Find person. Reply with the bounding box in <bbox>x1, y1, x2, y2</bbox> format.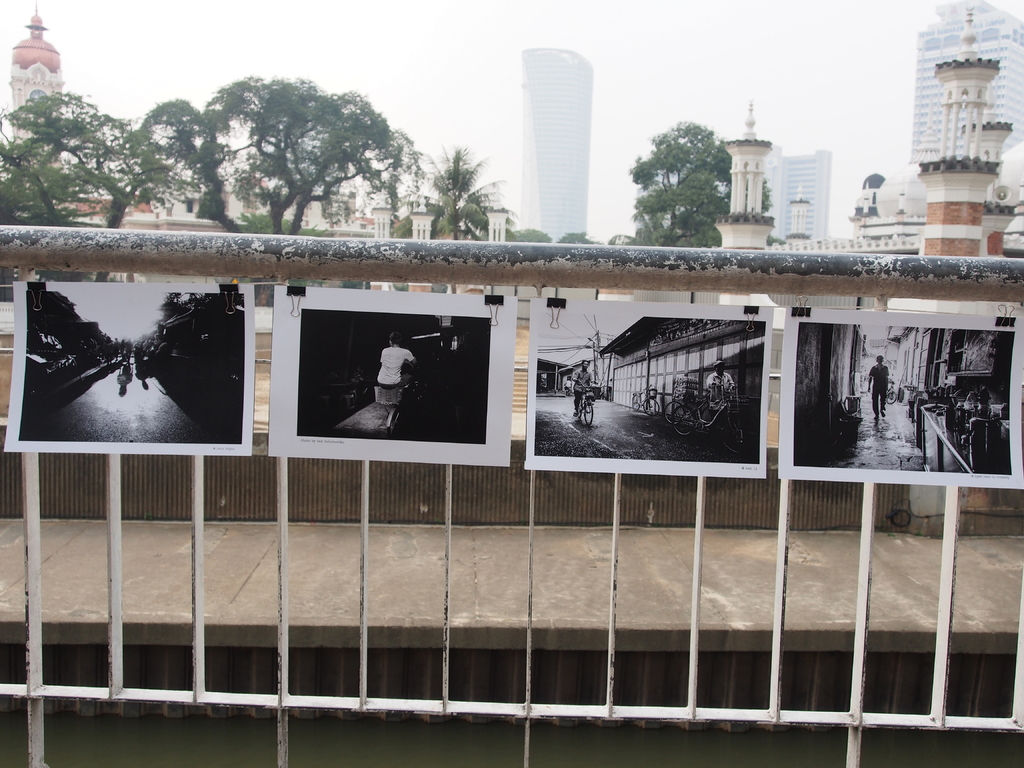
<bbox>867, 356, 890, 420</bbox>.
